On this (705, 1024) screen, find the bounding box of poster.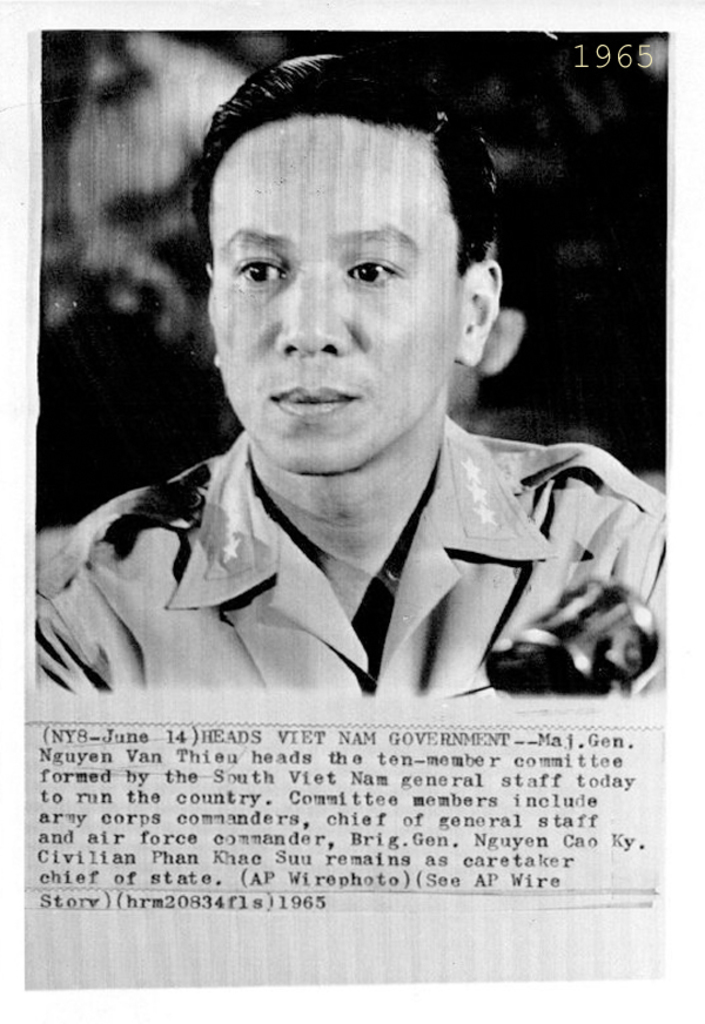
Bounding box: l=0, t=0, r=704, b=1023.
